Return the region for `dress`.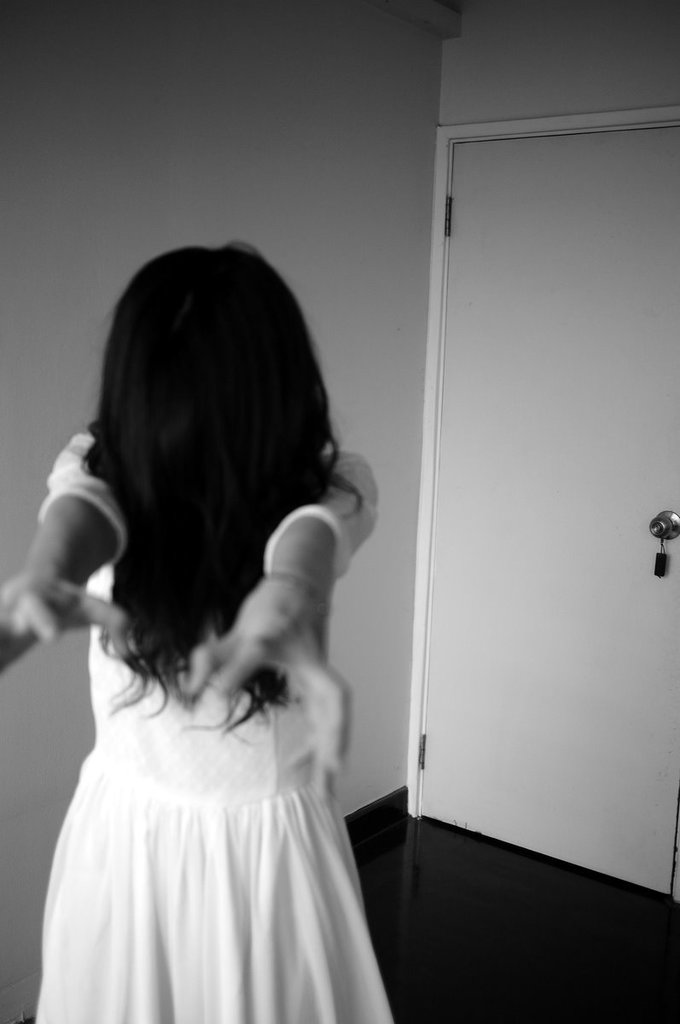
<bbox>37, 431, 398, 1023</bbox>.
